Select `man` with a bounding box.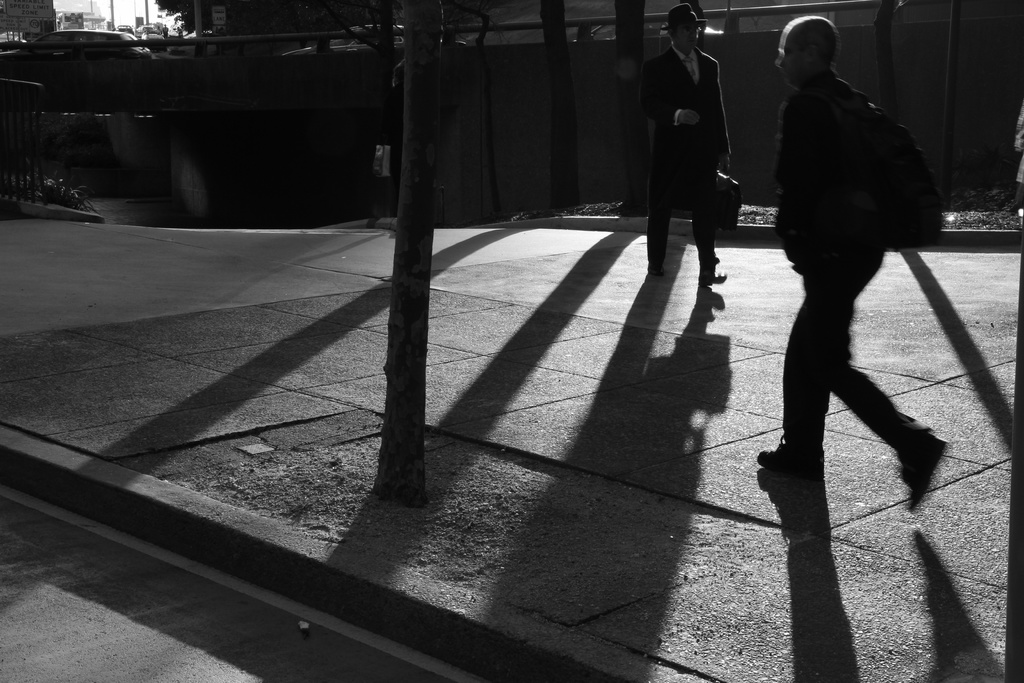
{"x1": 748, "y1": 15, "x2": 948, "y2": 514}.
